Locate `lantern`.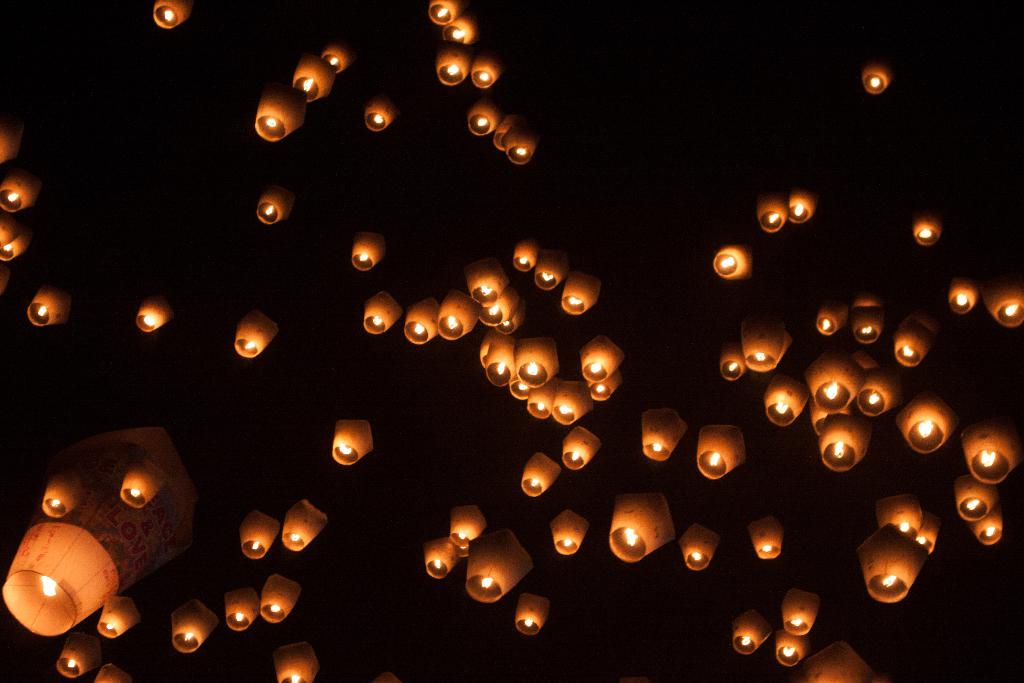
Bounding box: [left=860, top=521, right=929, bottom=602].
